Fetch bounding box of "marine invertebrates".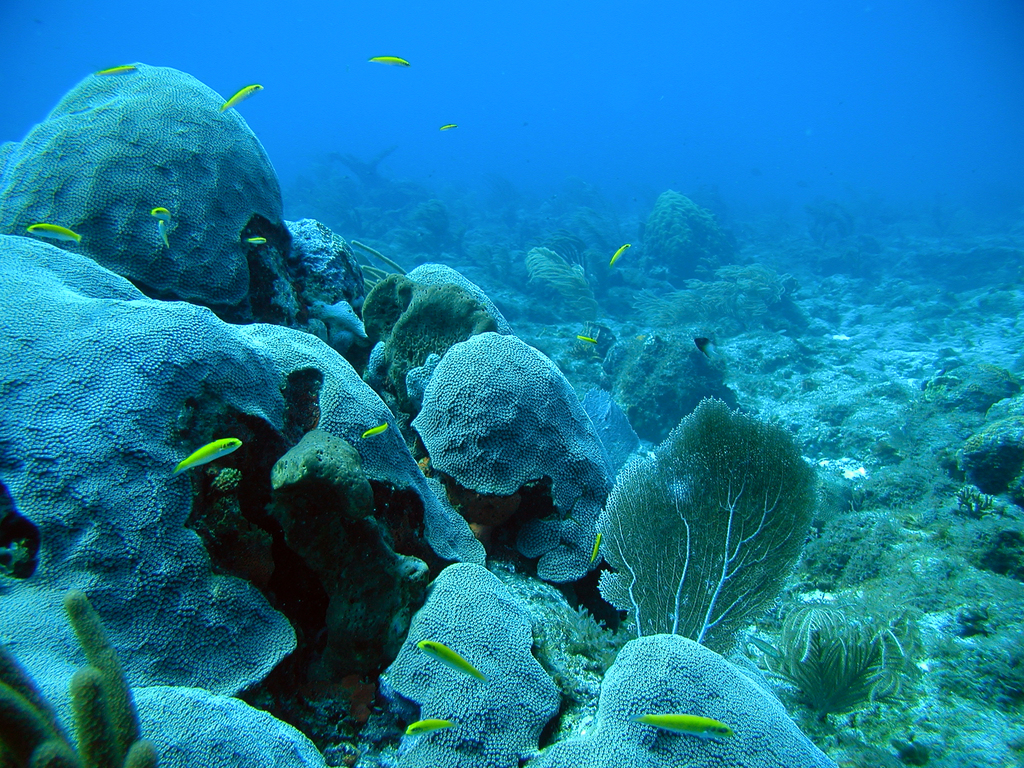
Bbox: 0 226 499 706.
